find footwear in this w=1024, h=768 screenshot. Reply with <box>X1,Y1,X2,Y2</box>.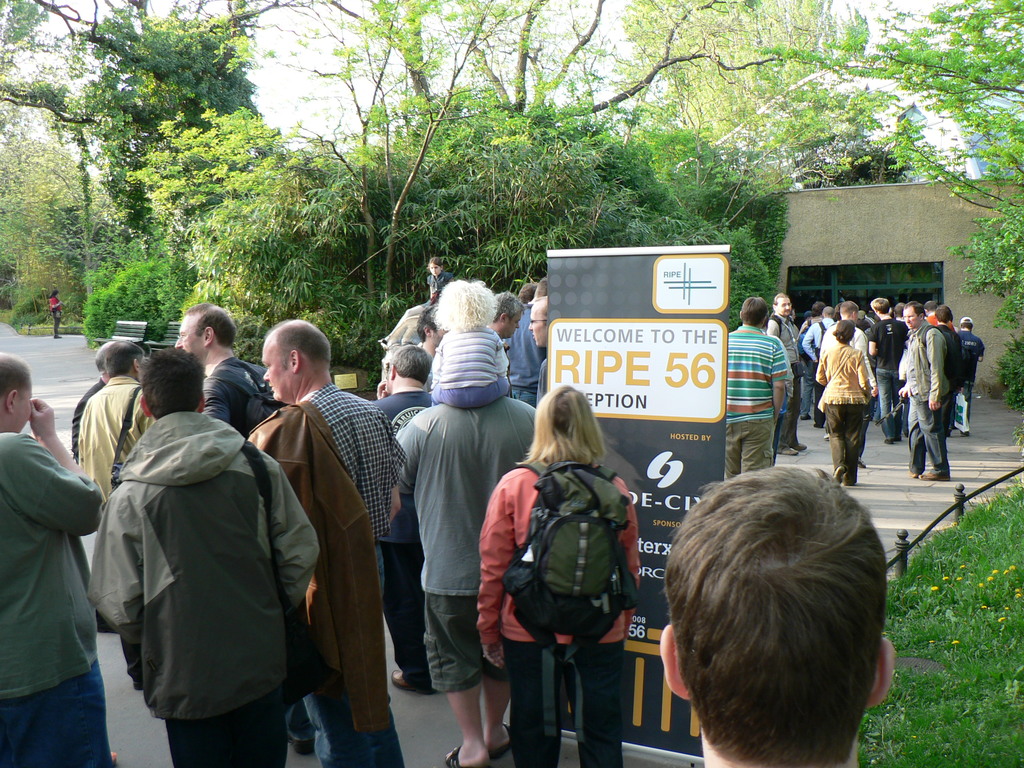
<box>947,429,950,438</box>.
